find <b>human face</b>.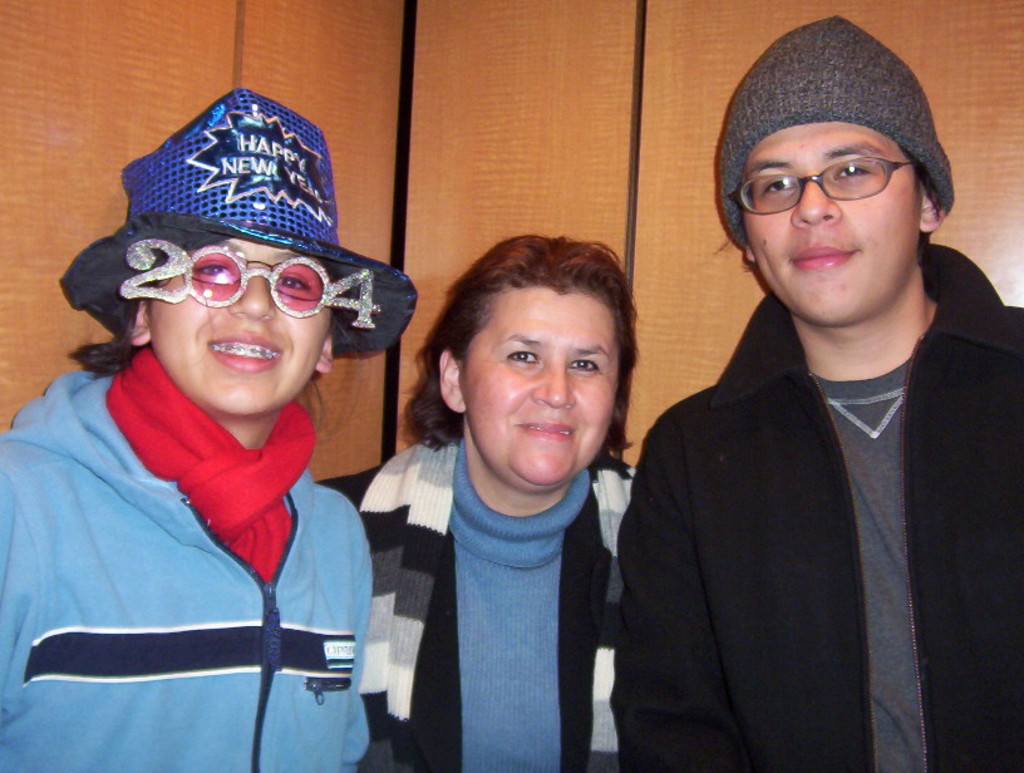
x1=743 y1=122 x2=920 y2=326.
